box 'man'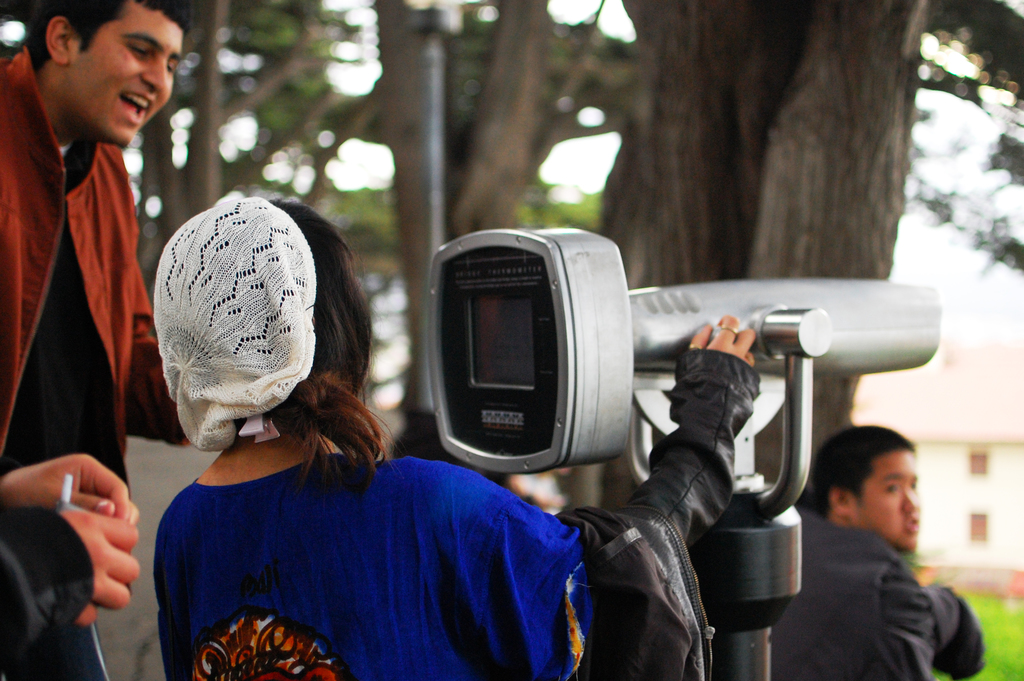
797/433/988/675
